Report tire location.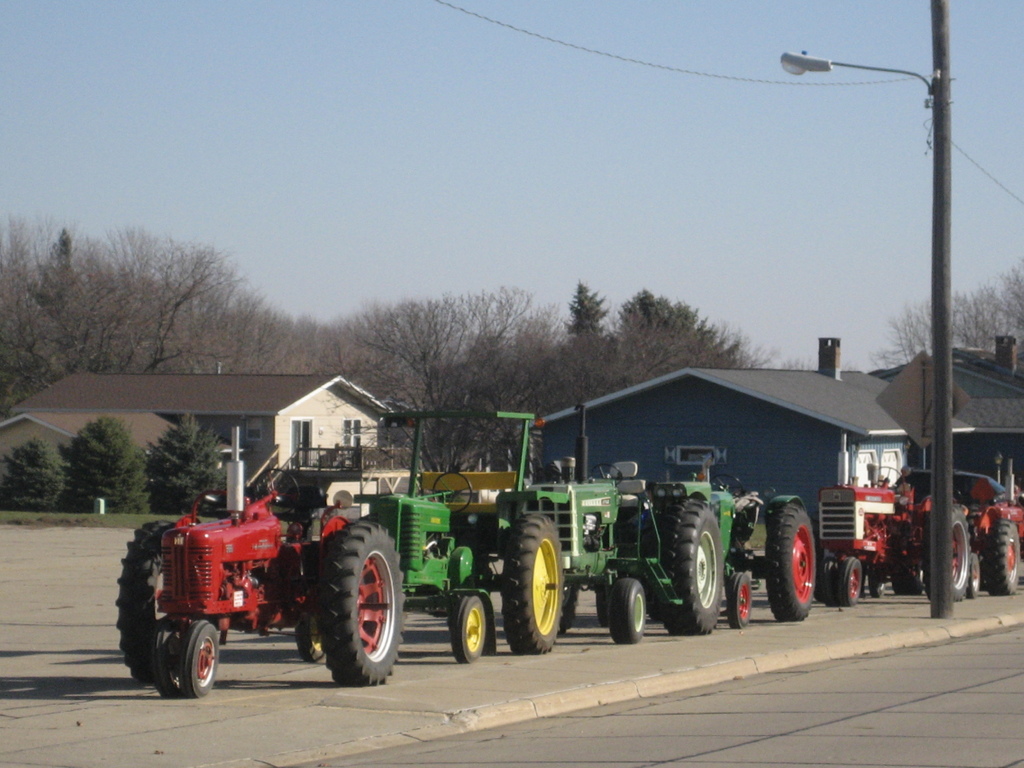
Report: pyautogui.locateOnScreen(294, 612, 327, 662).
